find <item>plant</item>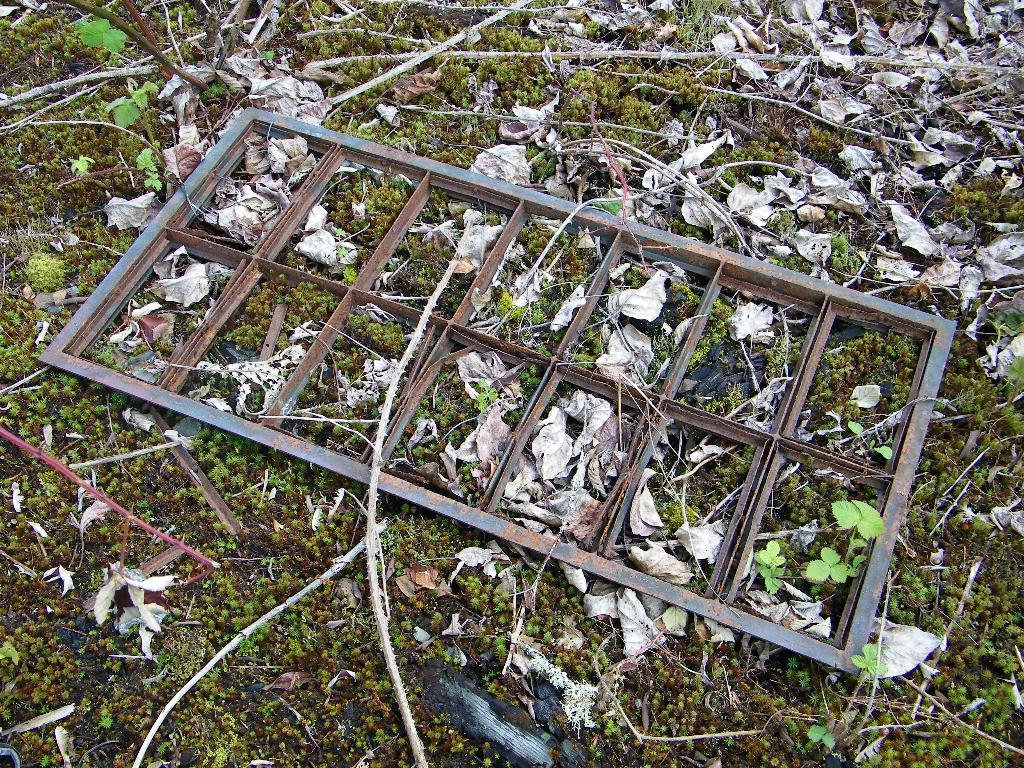
(left=803, top=705, right=840, bottom=750)
